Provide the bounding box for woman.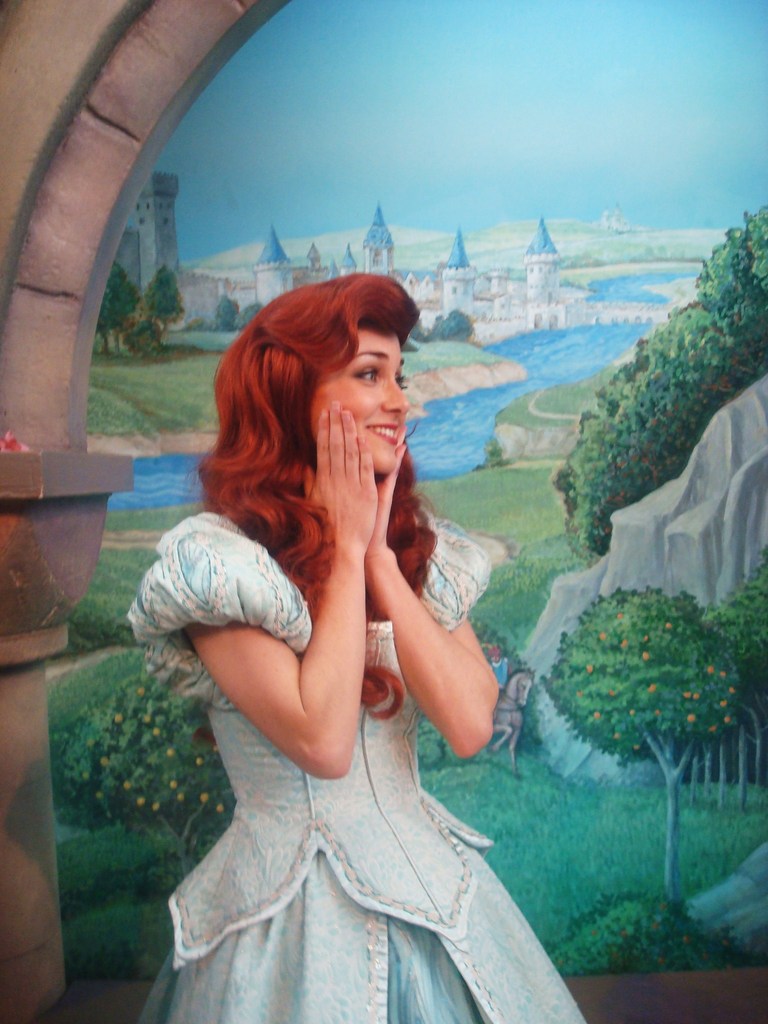
86/281/570/1023.
